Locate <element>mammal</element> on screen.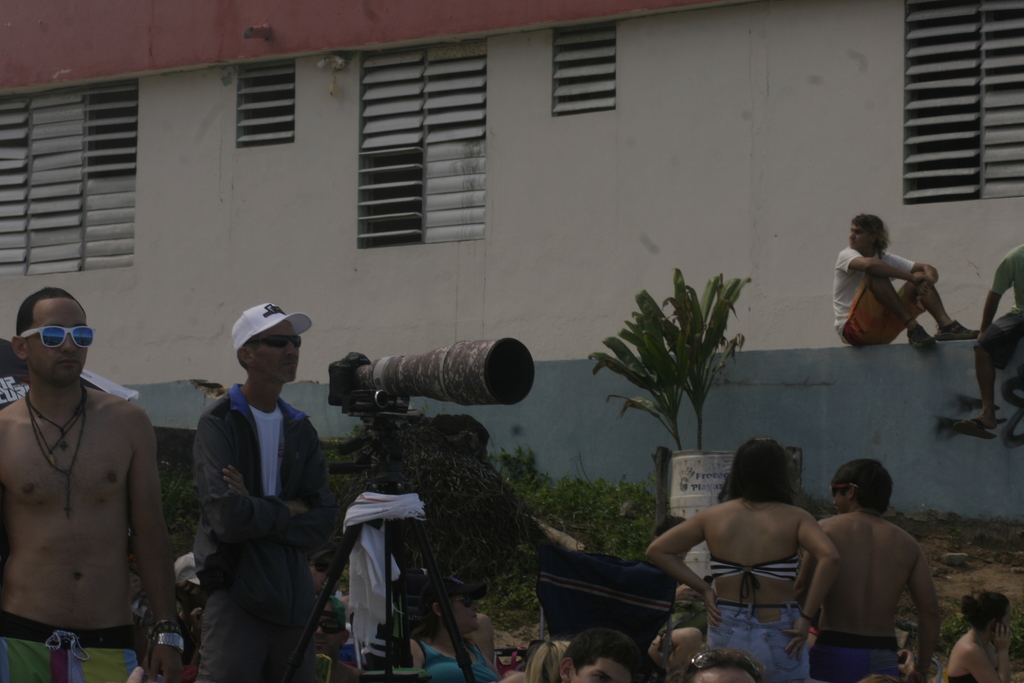
On screen at x1=680 y1=654 x2=770 y2=682.
